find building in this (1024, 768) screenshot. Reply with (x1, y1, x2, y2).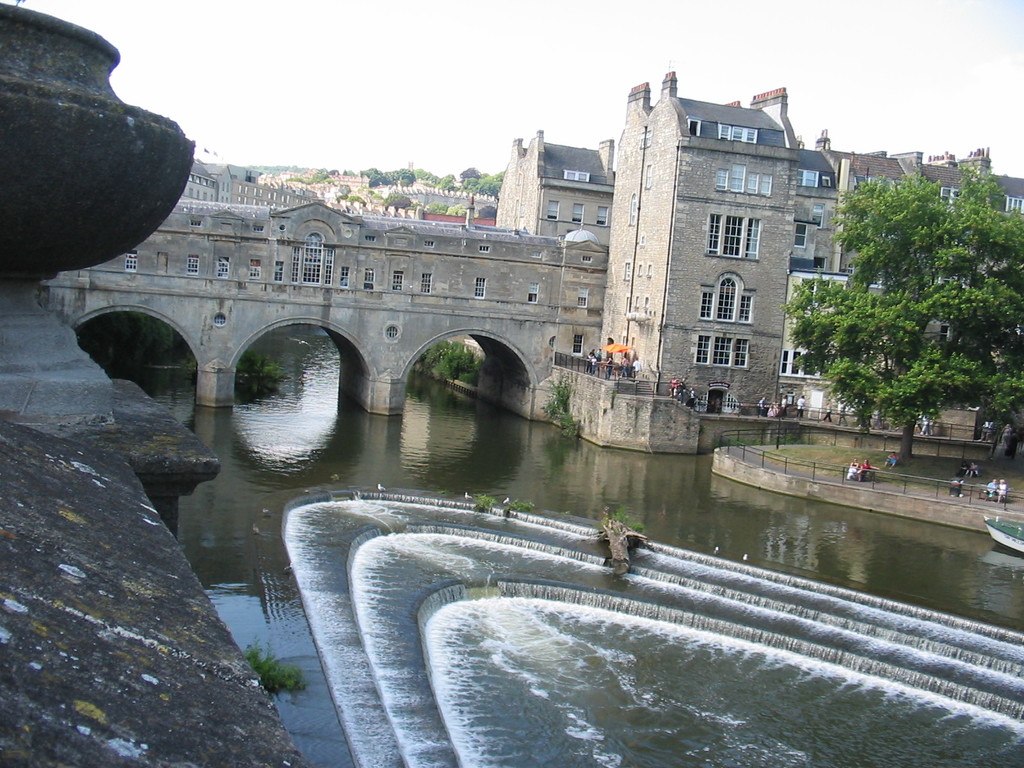
(61, 198, 605, 314).
